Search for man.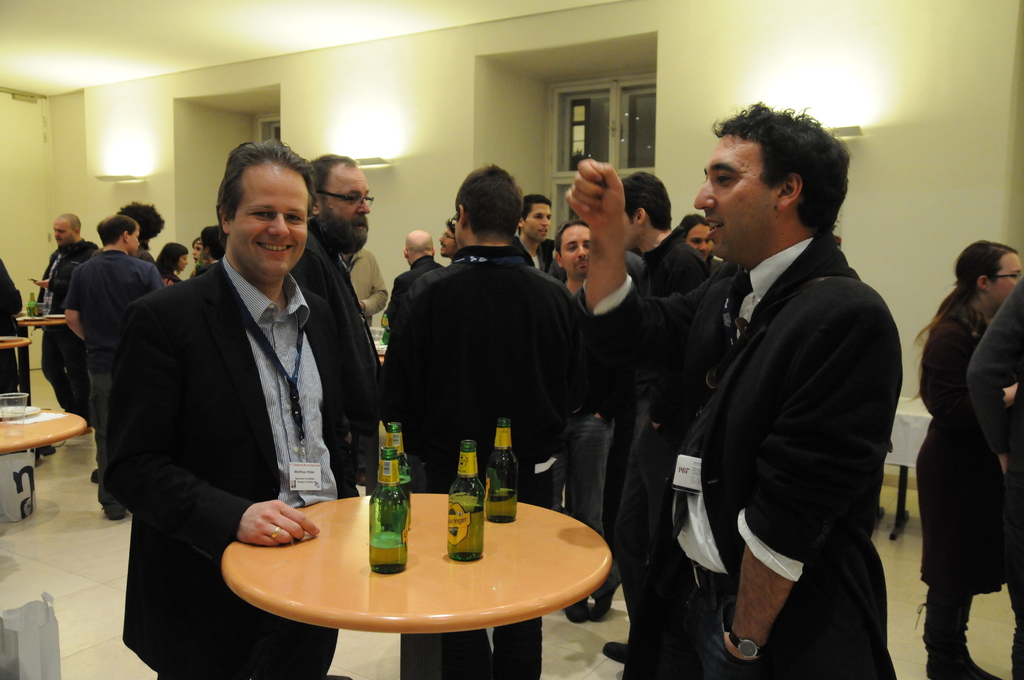
Found at box(67, 214, 175, 528).
